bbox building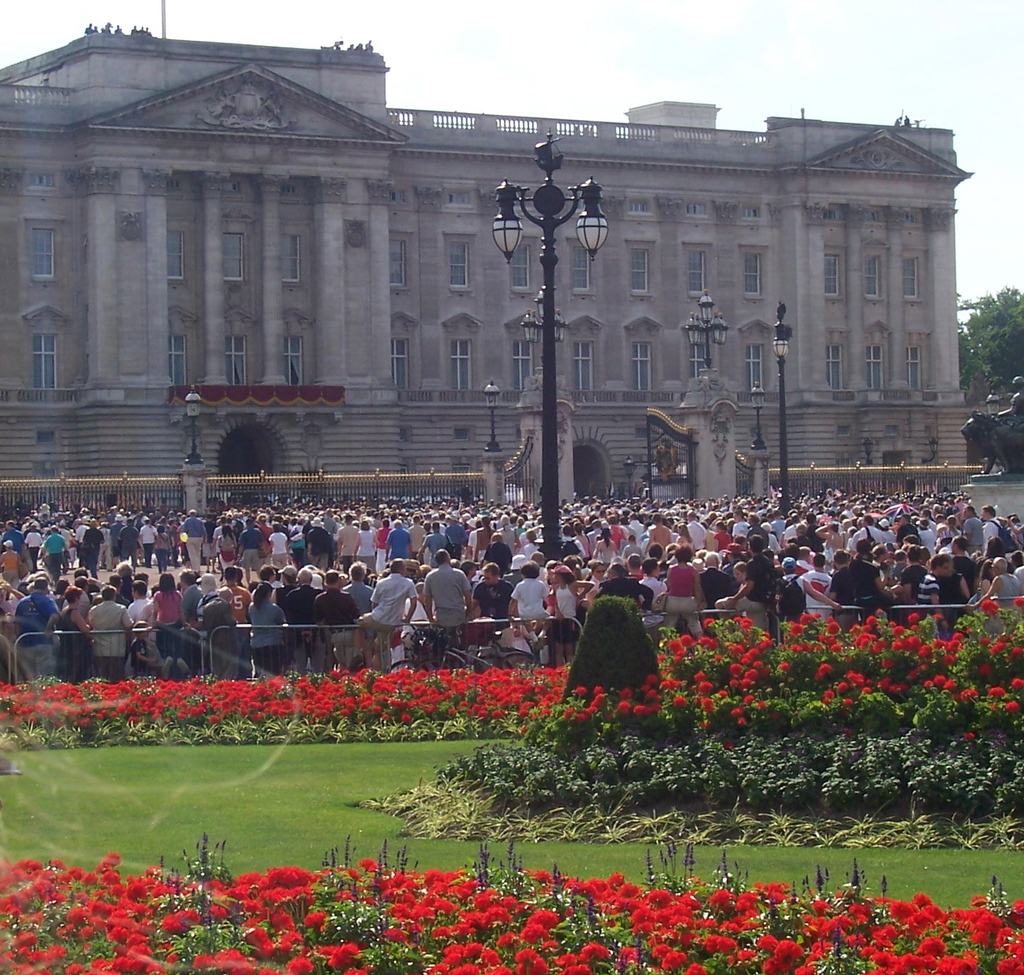
0:20:973:496
